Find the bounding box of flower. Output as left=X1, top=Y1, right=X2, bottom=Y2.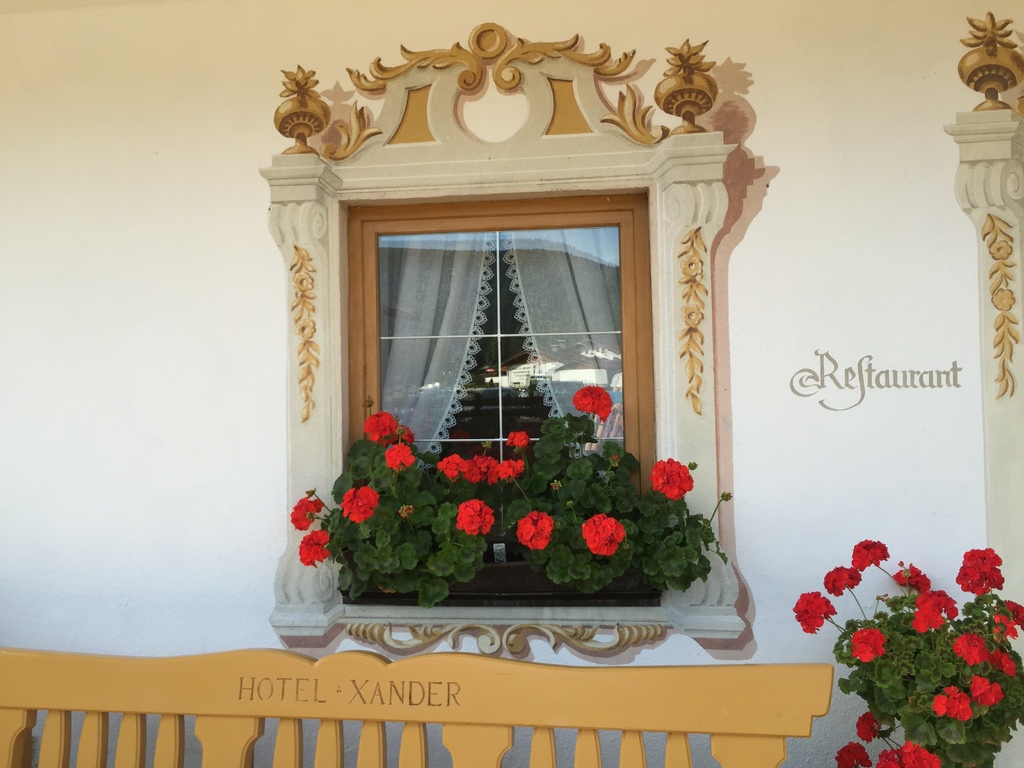
left=721, top=488, right=733, bottom=499.
